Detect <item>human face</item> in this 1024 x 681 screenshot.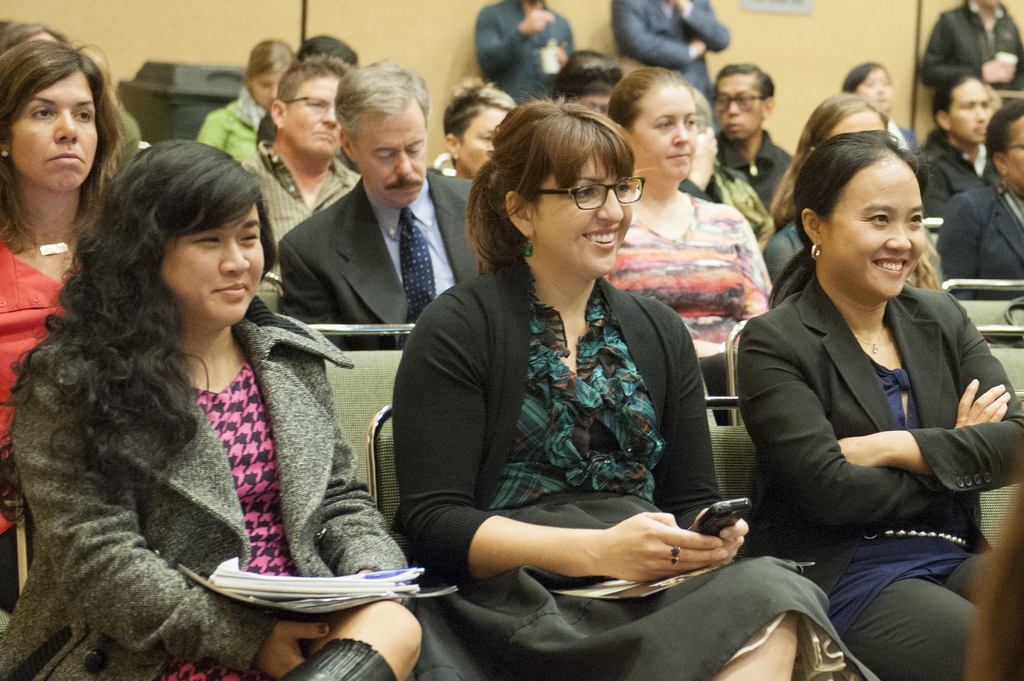
Detection: 529:158:629:269.
